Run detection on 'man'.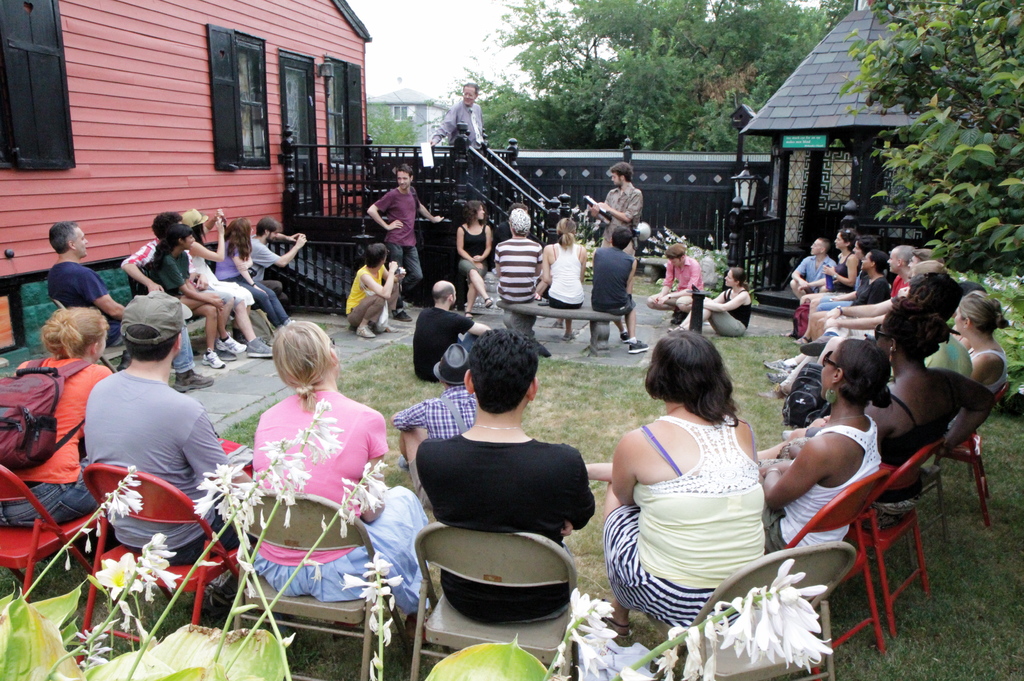
Result: (left=360, top=166, right=439, bottom=316).
